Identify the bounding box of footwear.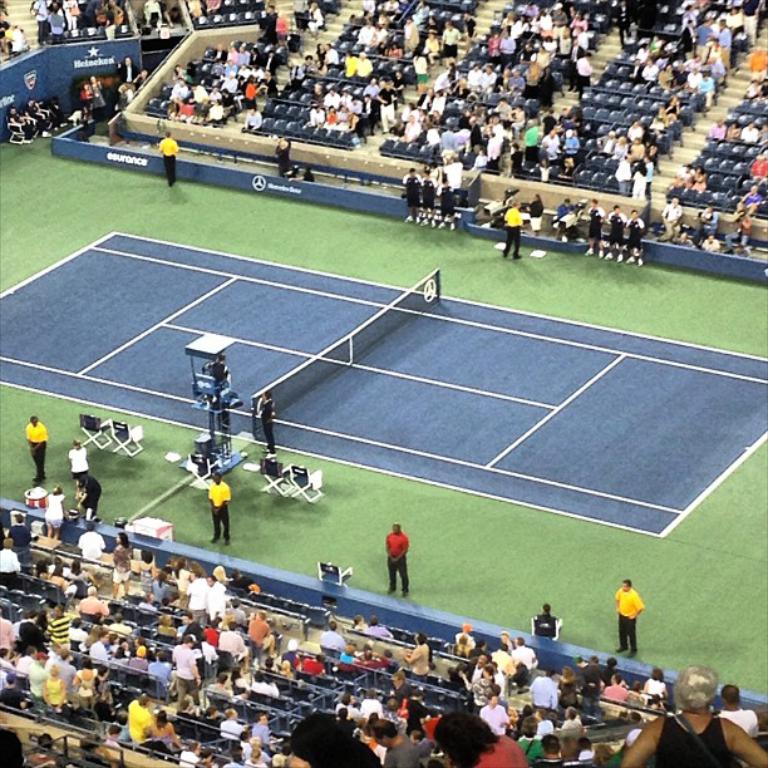
rect(625, 257, 632, 262).
